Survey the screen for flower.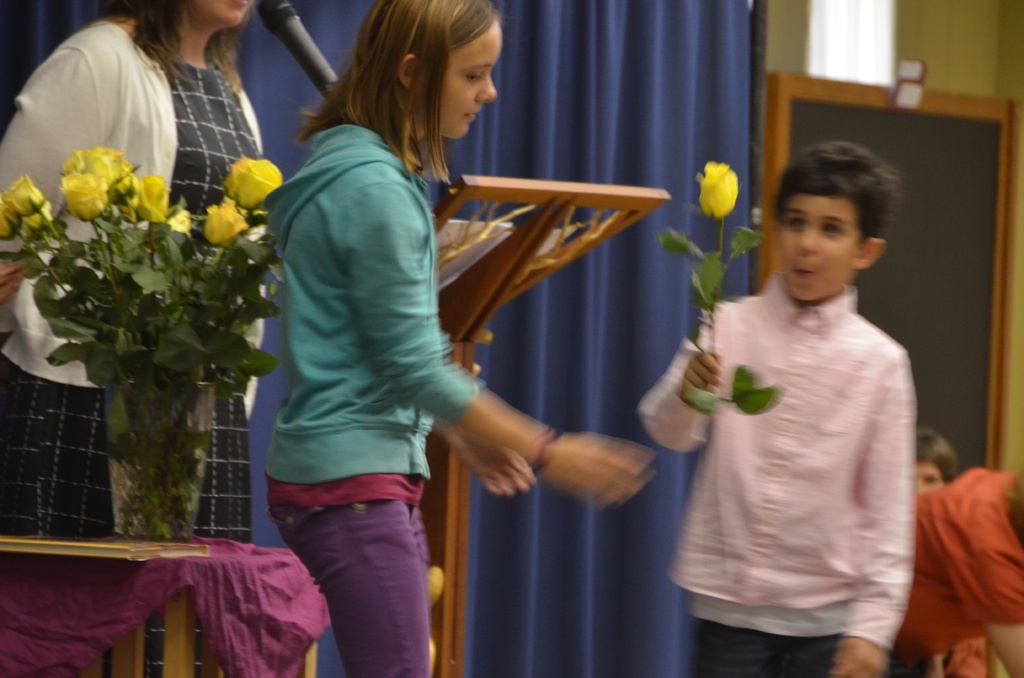
Survey found: (53, 185, 122, 232).
